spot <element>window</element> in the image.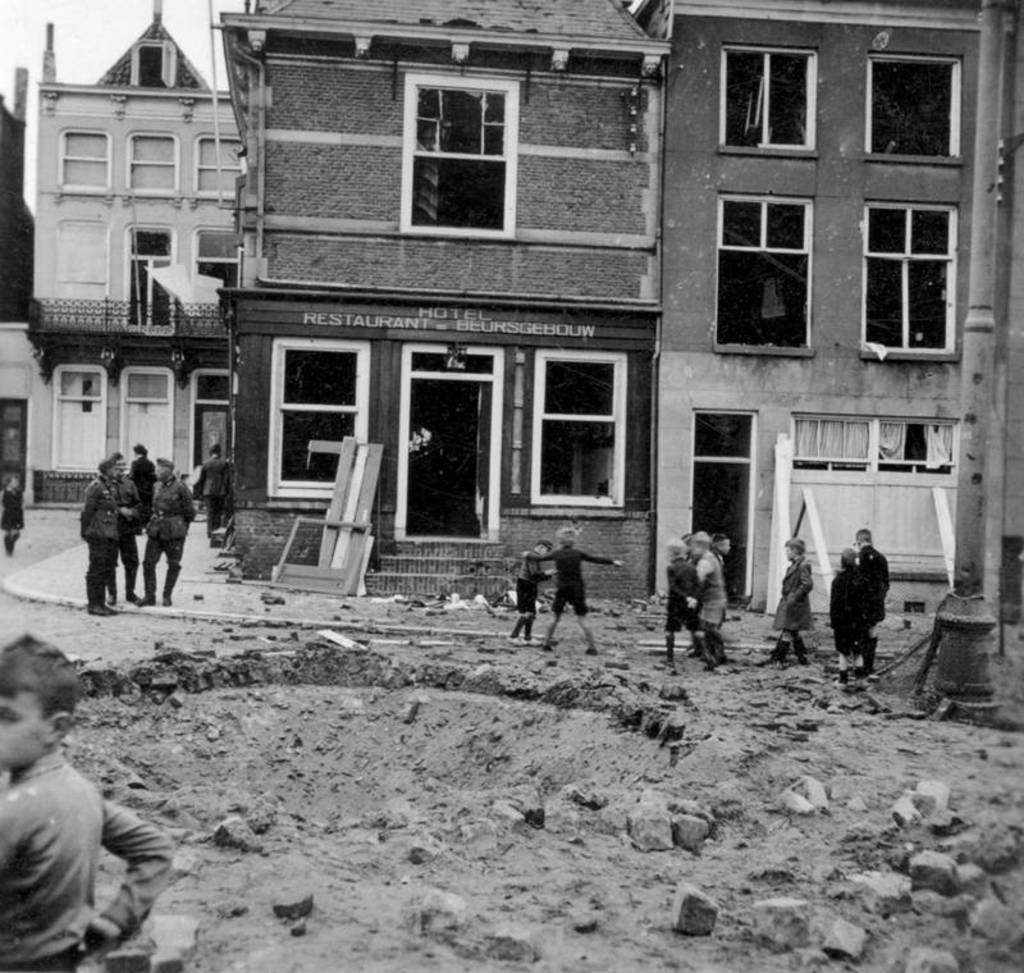
<element>window</element> found at bbox=(122, 132, 178, 198).
